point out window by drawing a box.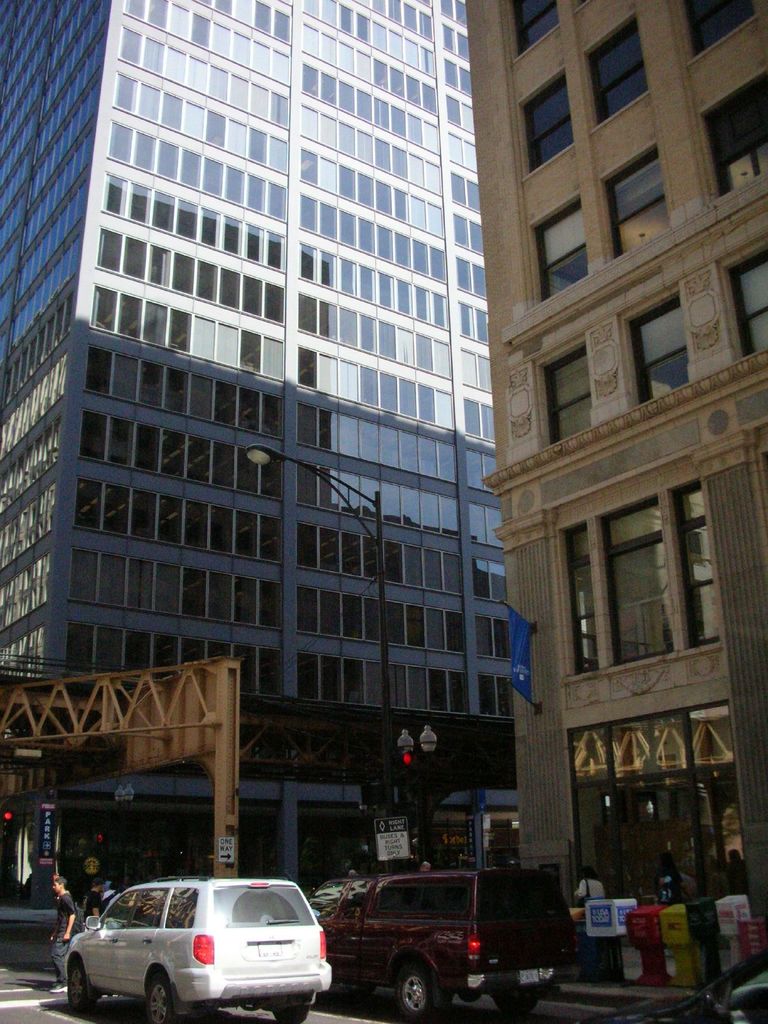
(630, 296, 695, 396).
